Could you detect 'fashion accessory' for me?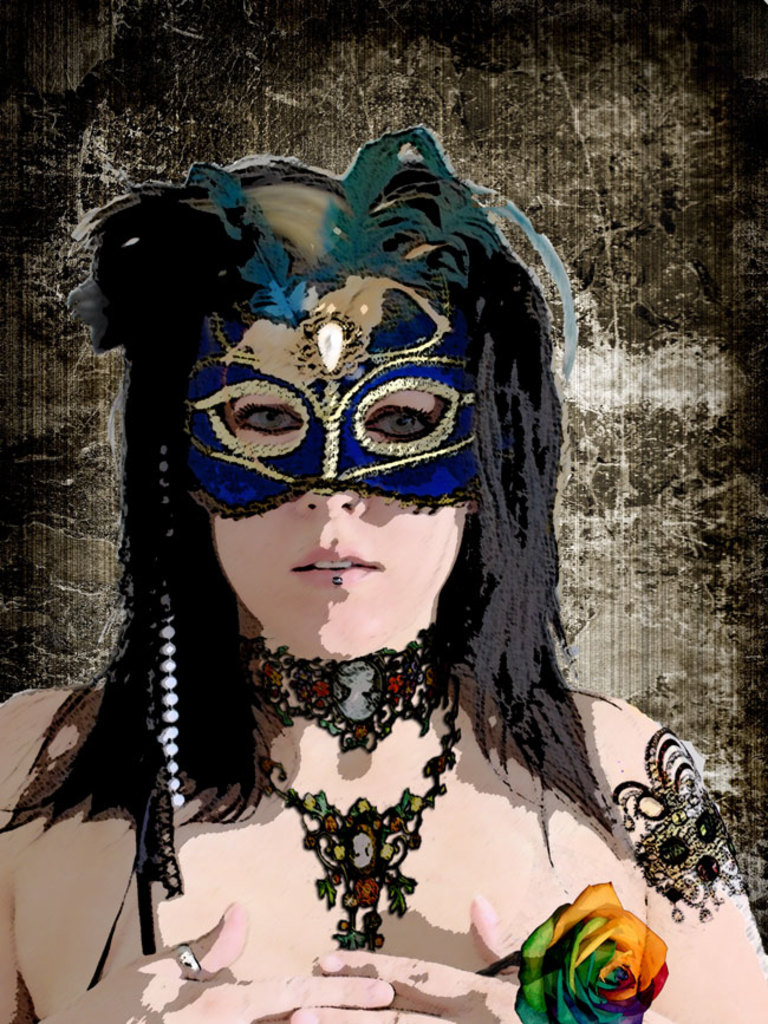
Detection result: box=[180, 122, 577, 526].
